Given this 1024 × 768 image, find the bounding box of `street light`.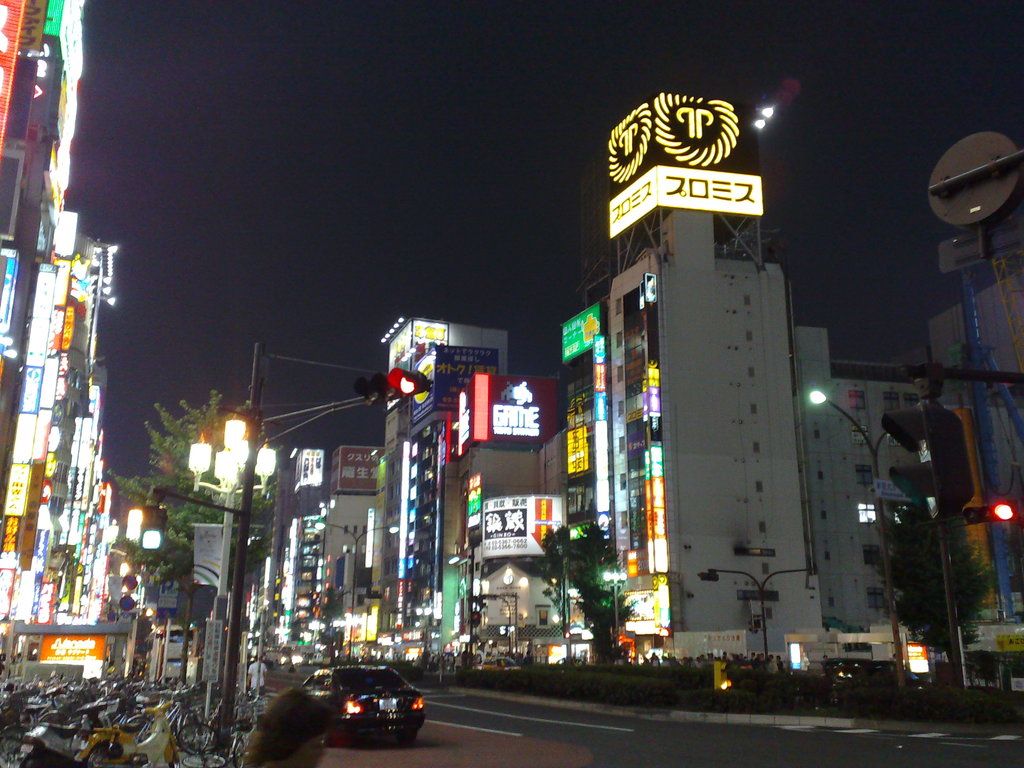
left=690, top=560, right=817, bottom=658.
